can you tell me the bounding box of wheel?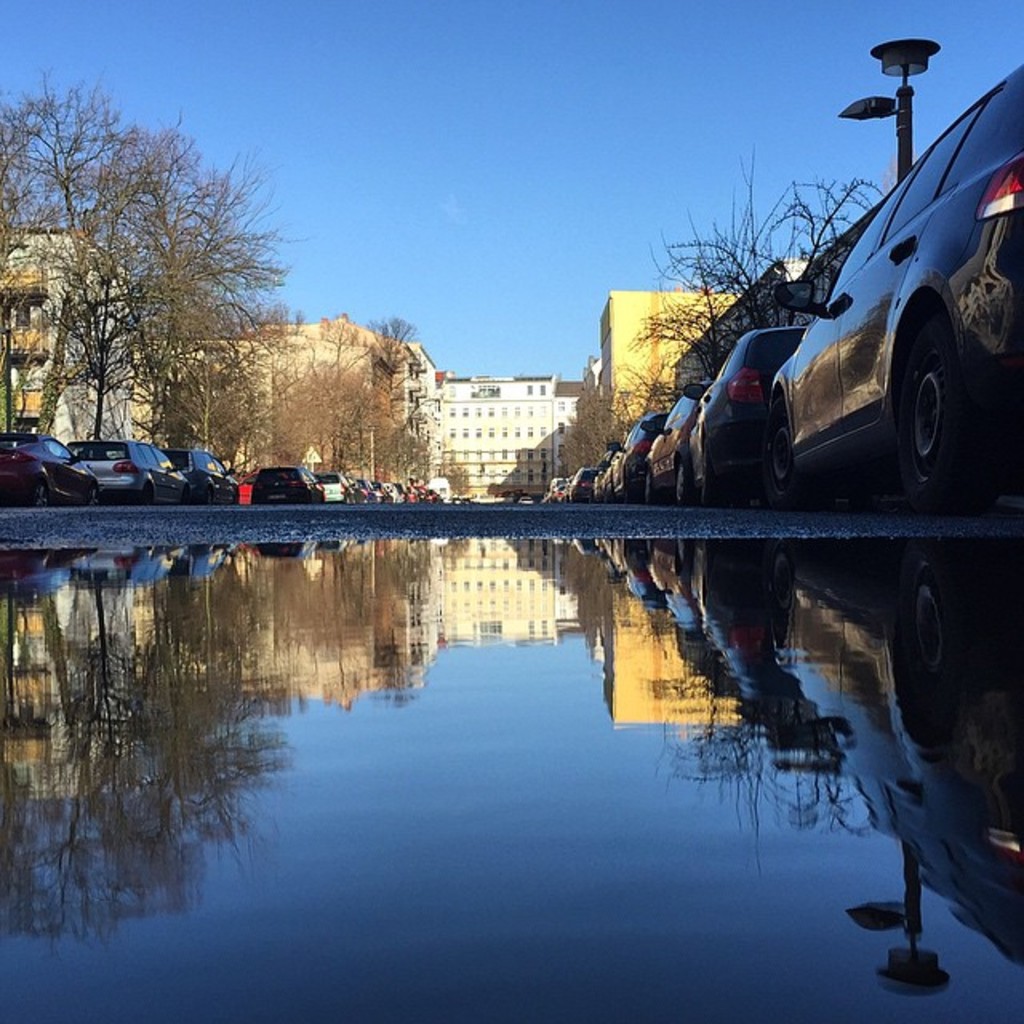
[90, 483, 99, 509].
